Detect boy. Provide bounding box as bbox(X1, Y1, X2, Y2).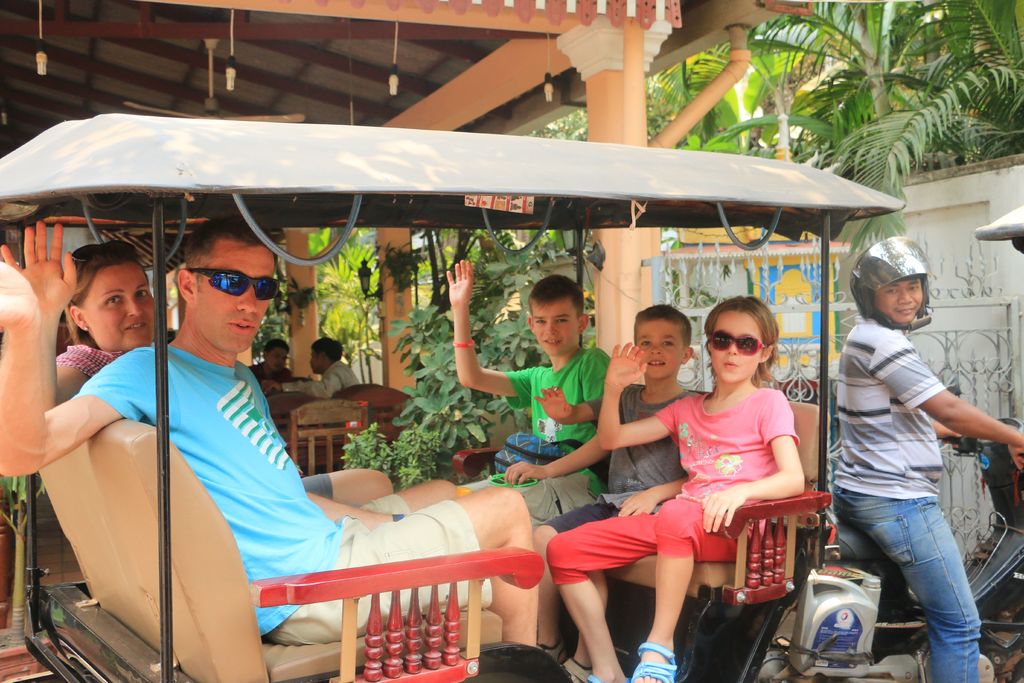
bbox(531, 297, 696, 682).
